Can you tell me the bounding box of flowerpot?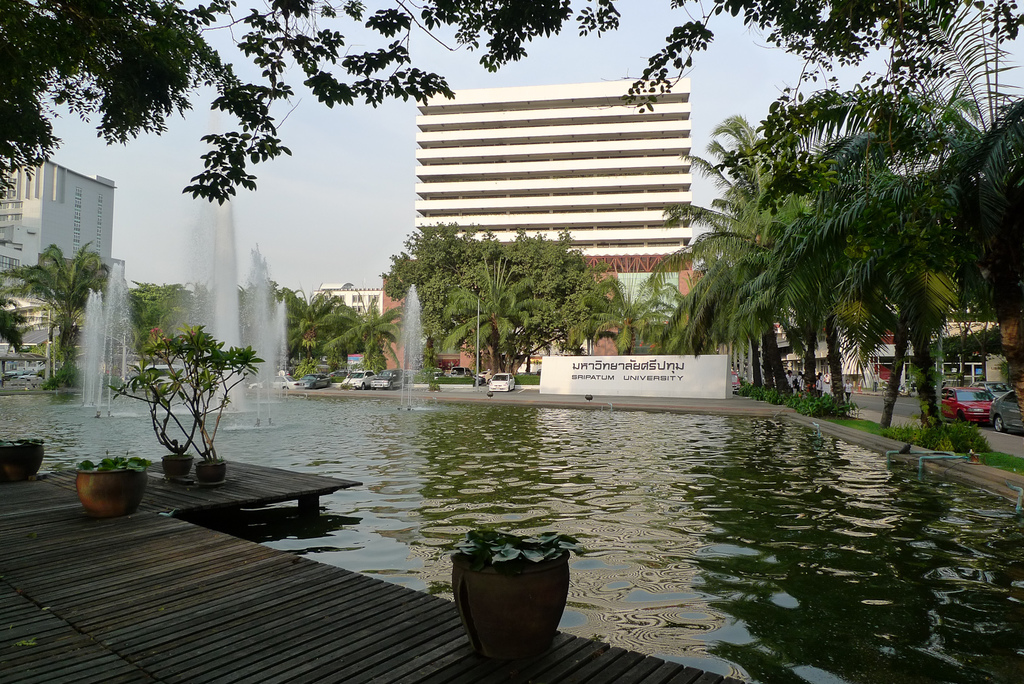
Rect(73, 470, 149, 519).
